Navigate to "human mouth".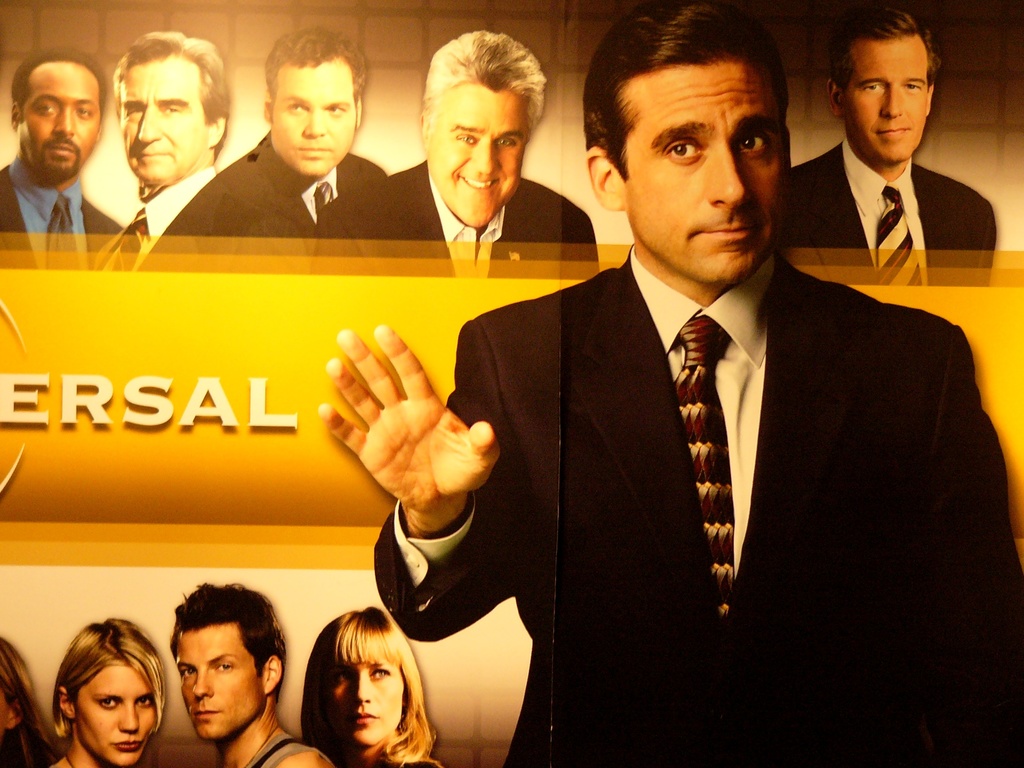
Navigation target: x1=49 y1=131 x2=74 y2=154.
